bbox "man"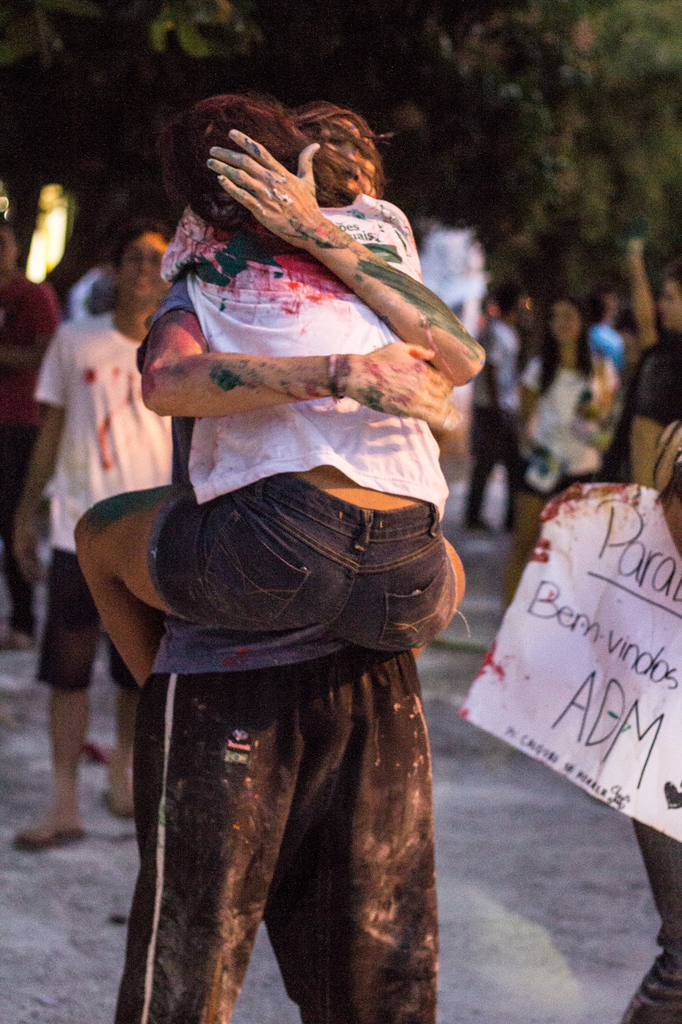
region(22, 225, 193, 849)
